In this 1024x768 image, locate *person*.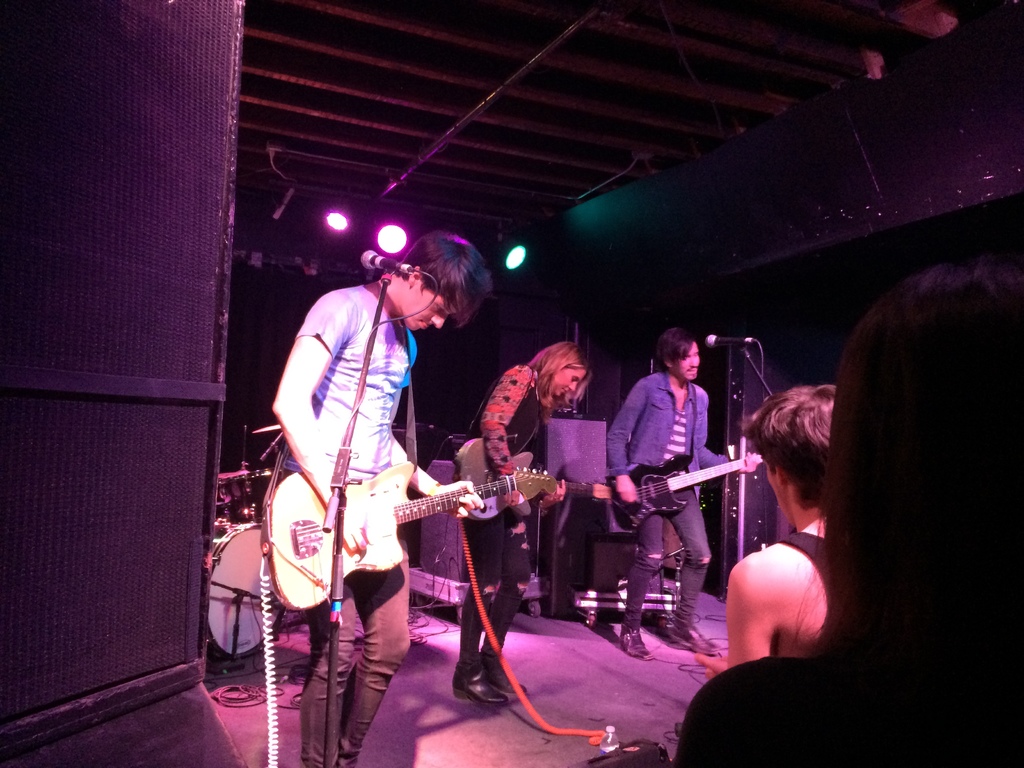
Bounding box: {"left": 604, "top": 326, "right": 755, "bottom": 659}.
